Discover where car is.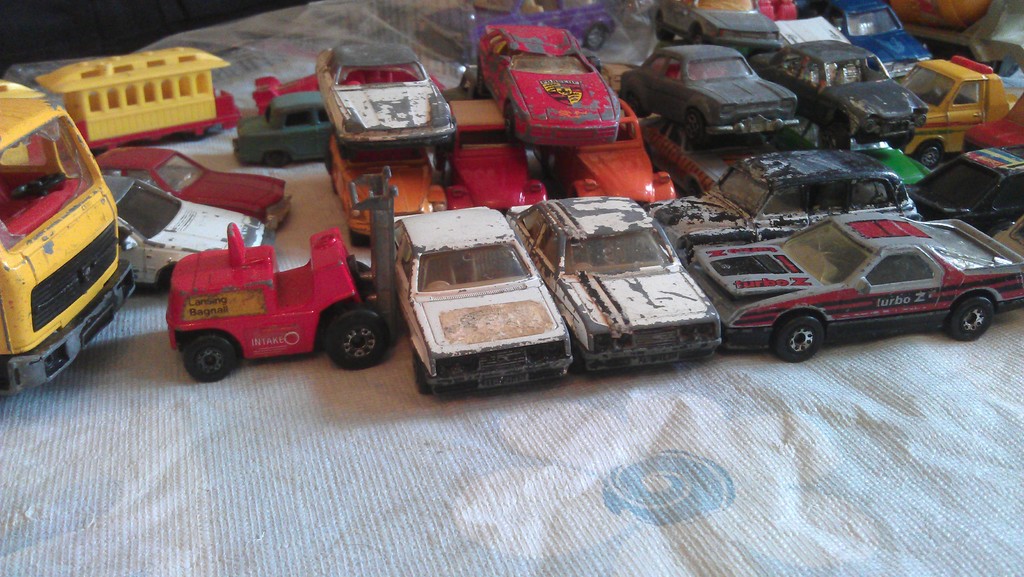
Discovered at 680/188/996/361.
